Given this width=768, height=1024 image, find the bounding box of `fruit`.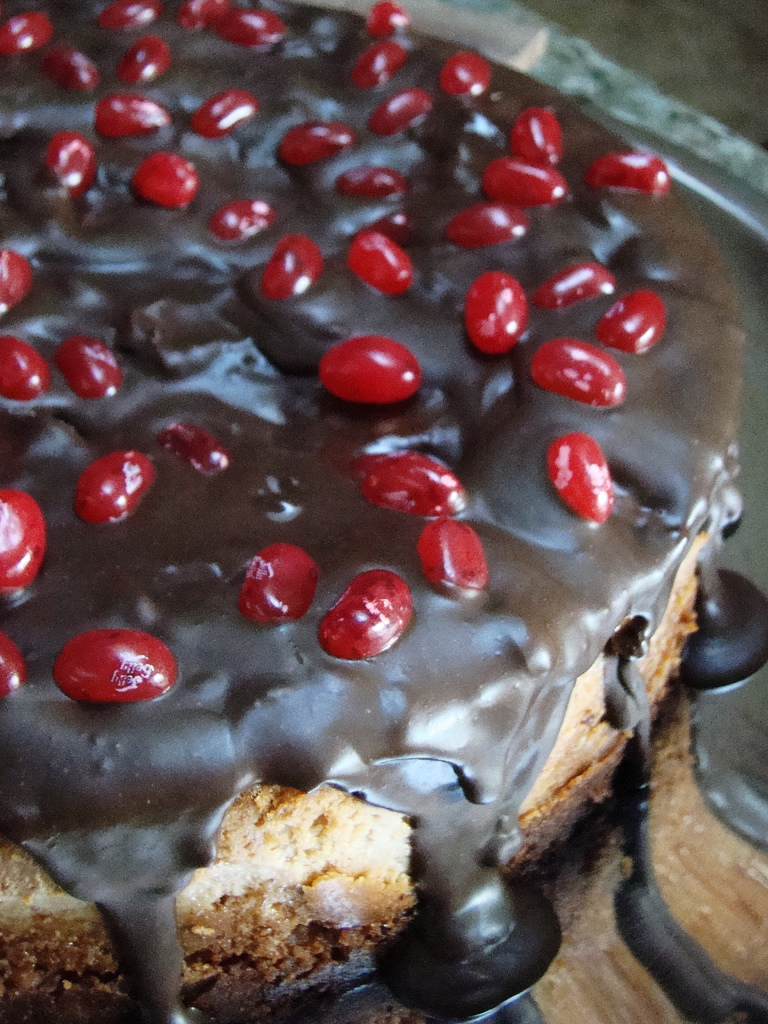
rect(118, 31, 172, 87).
